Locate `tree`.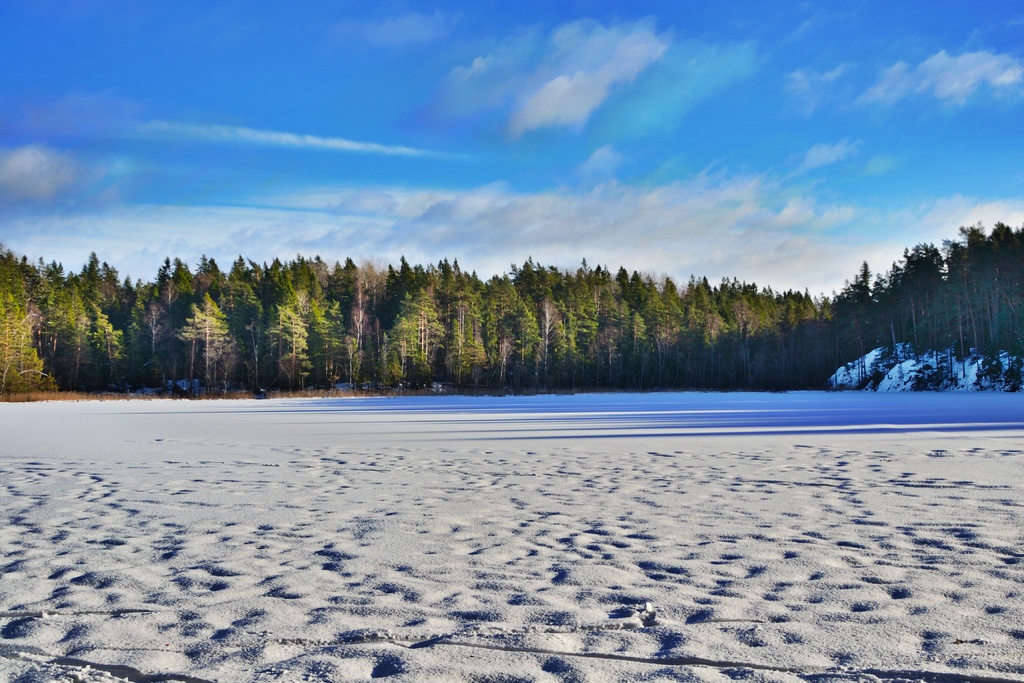
Bounding box: (left=707, top=274, right=738, bottom=364).
